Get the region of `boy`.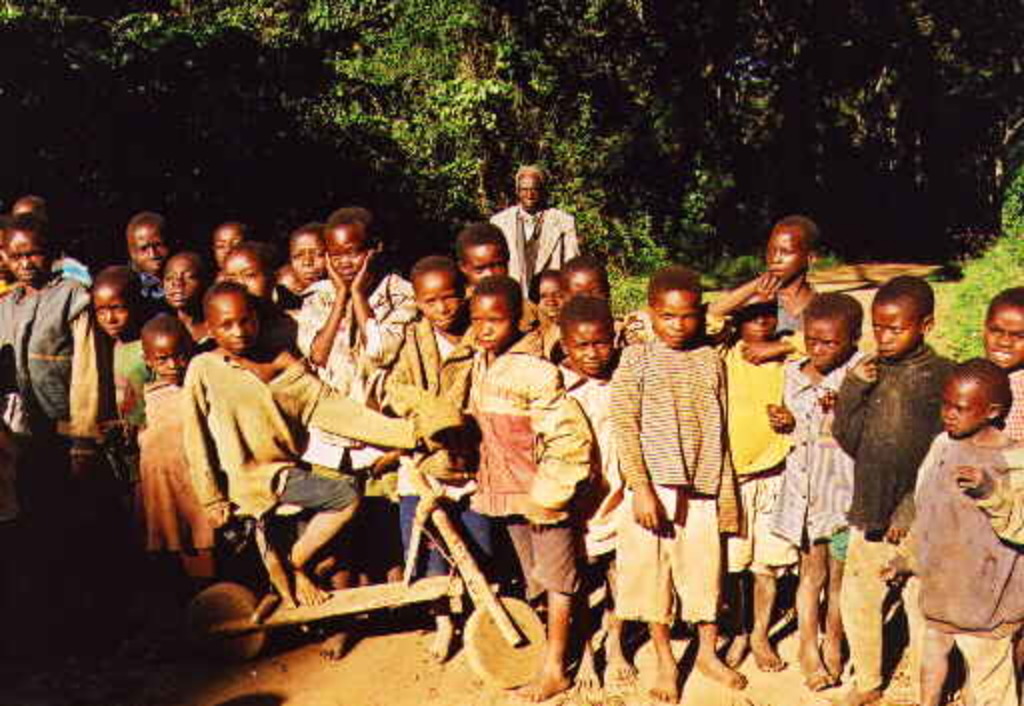
{"left": 552, "top": 254, "right": 616, "bottom": 308}.
